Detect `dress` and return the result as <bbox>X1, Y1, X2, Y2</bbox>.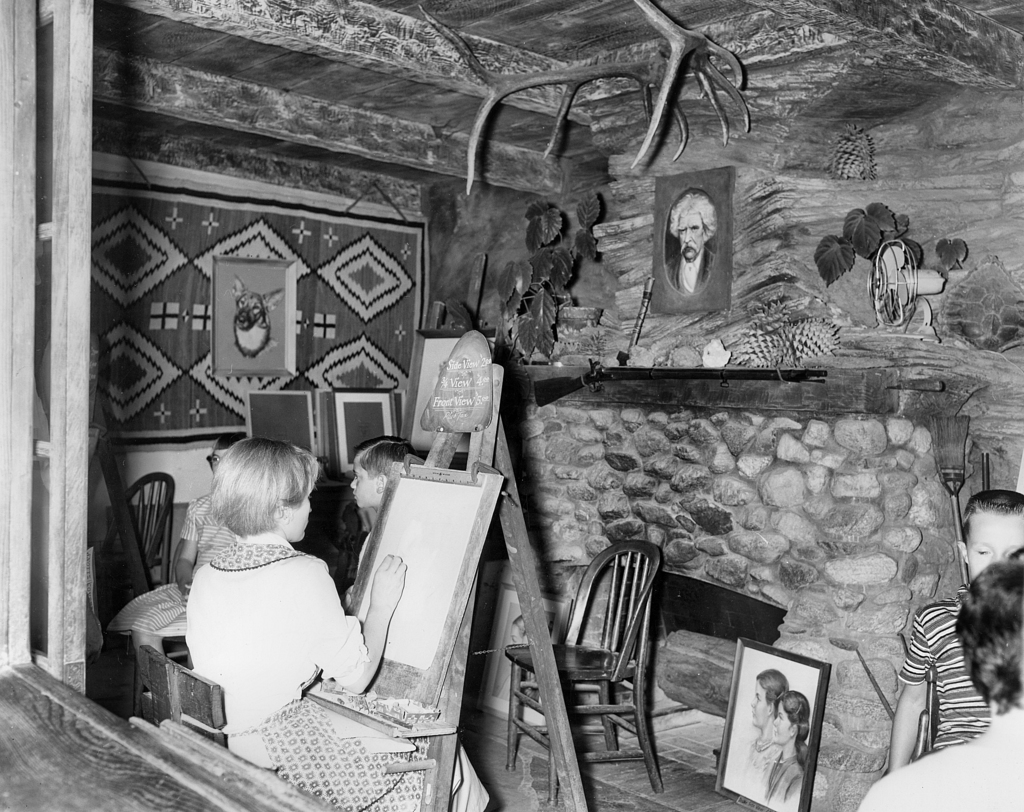
<bbox>106, 491, 236, 636</bbox>.
